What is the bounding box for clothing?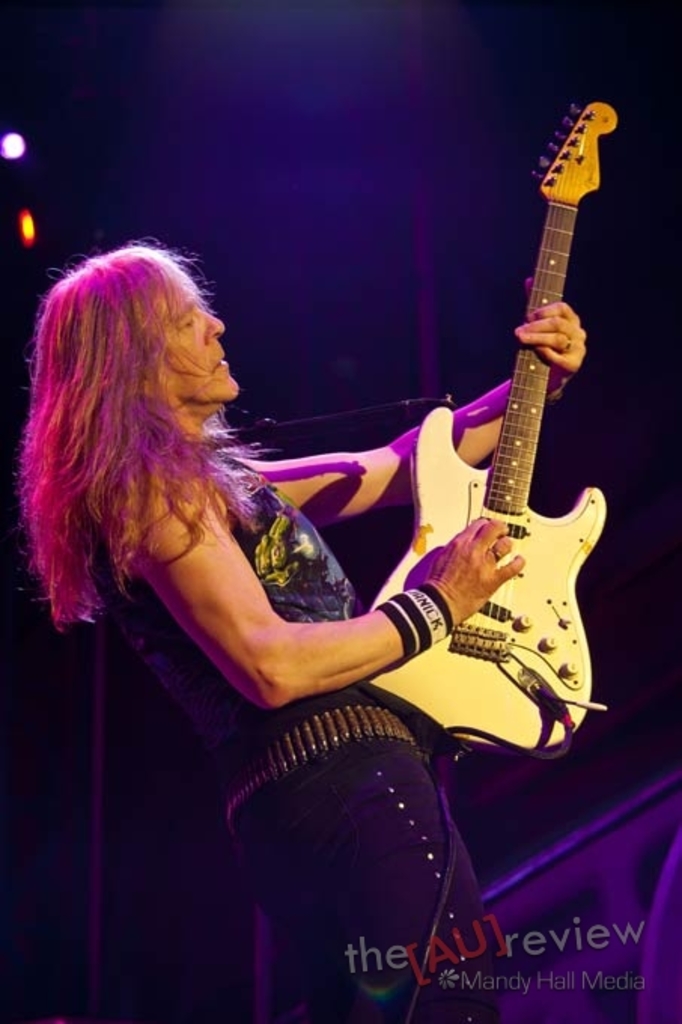
(93, 434, 519, 1022).
